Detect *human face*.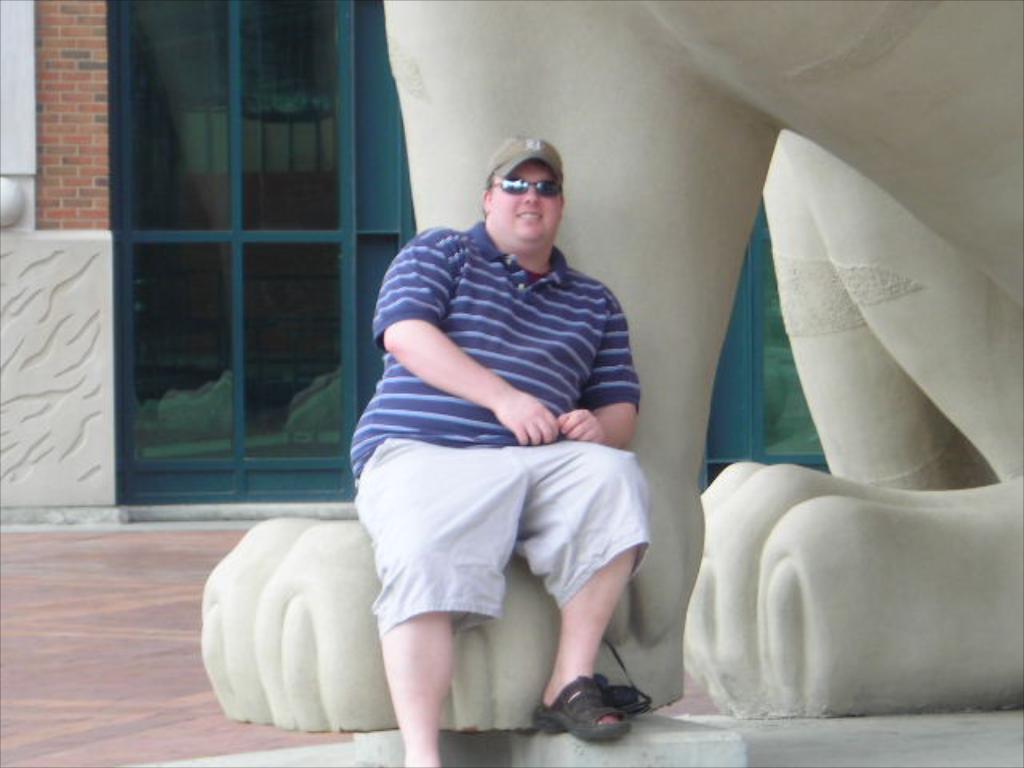
Detected at box=[485, 157, 563, 240].
